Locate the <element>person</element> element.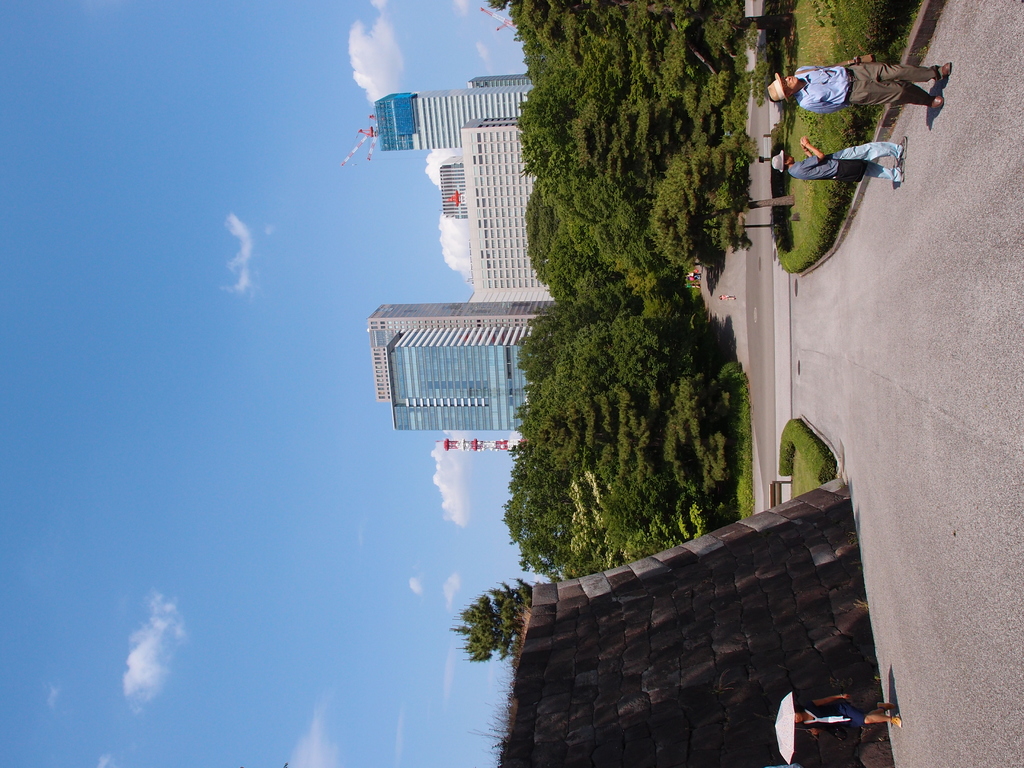
Element bbox: <region>767, 138, 906, 180</region>.
